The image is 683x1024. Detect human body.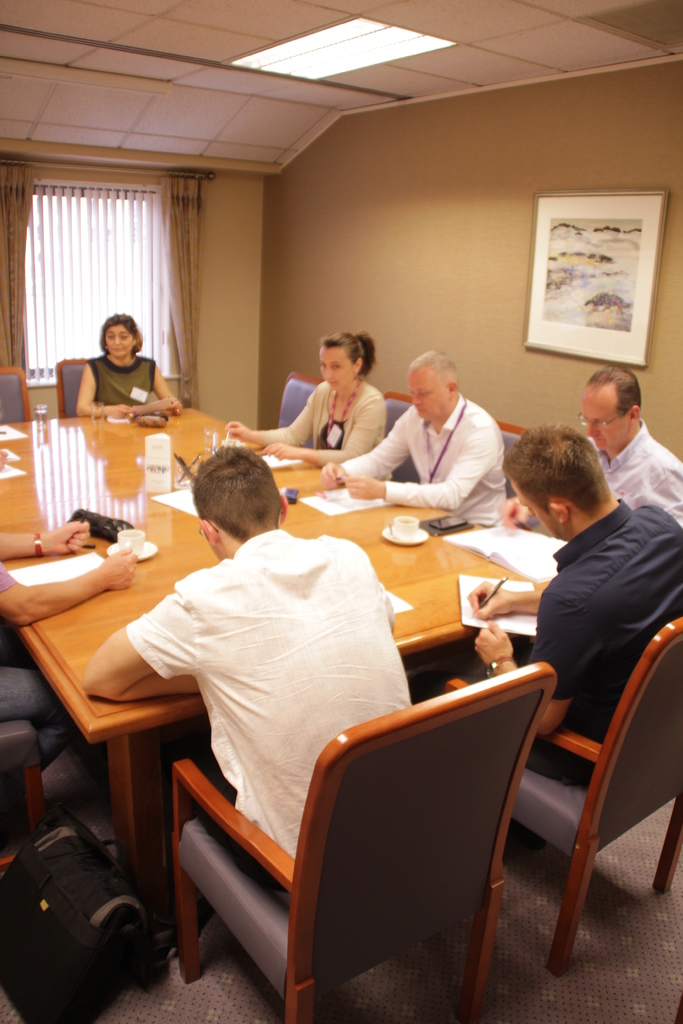
Detection: left=65, top=344, right=183, bottom=422.
